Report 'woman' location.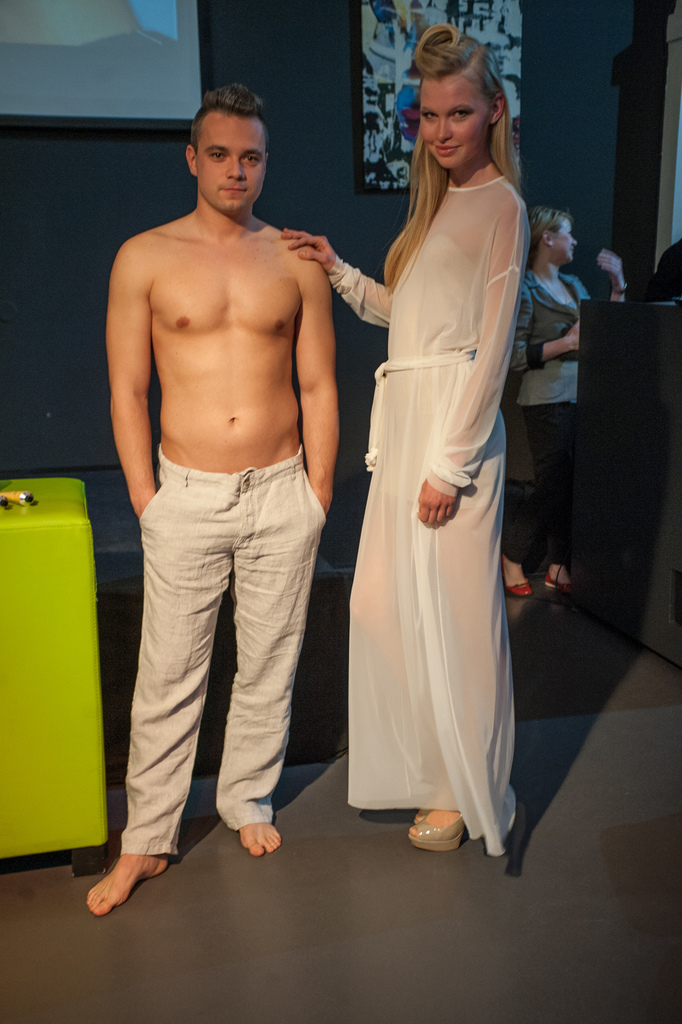
Report: rect(501, 204, 631, 600).
